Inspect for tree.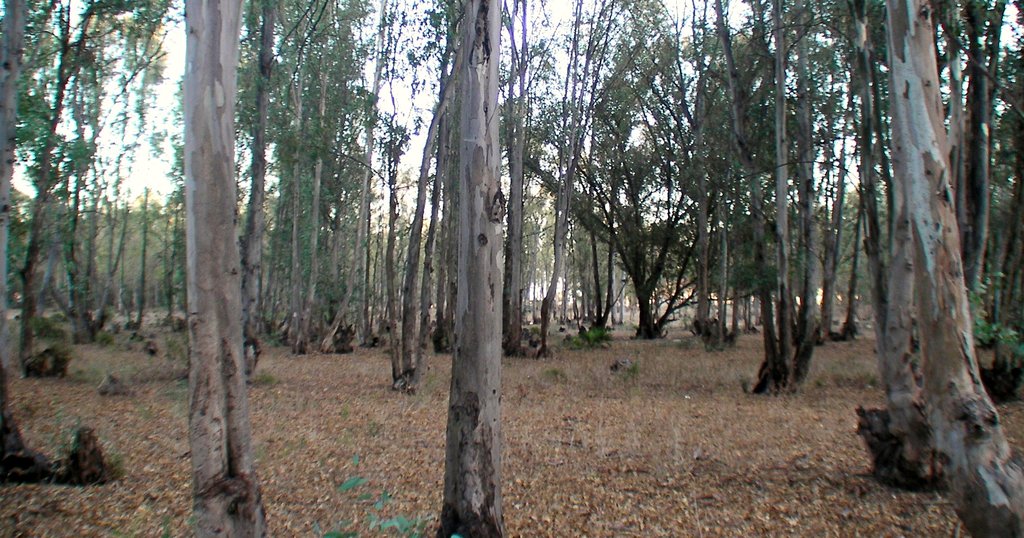
Inspection: [x1=376, y1=0, x2=452, y2=387].
